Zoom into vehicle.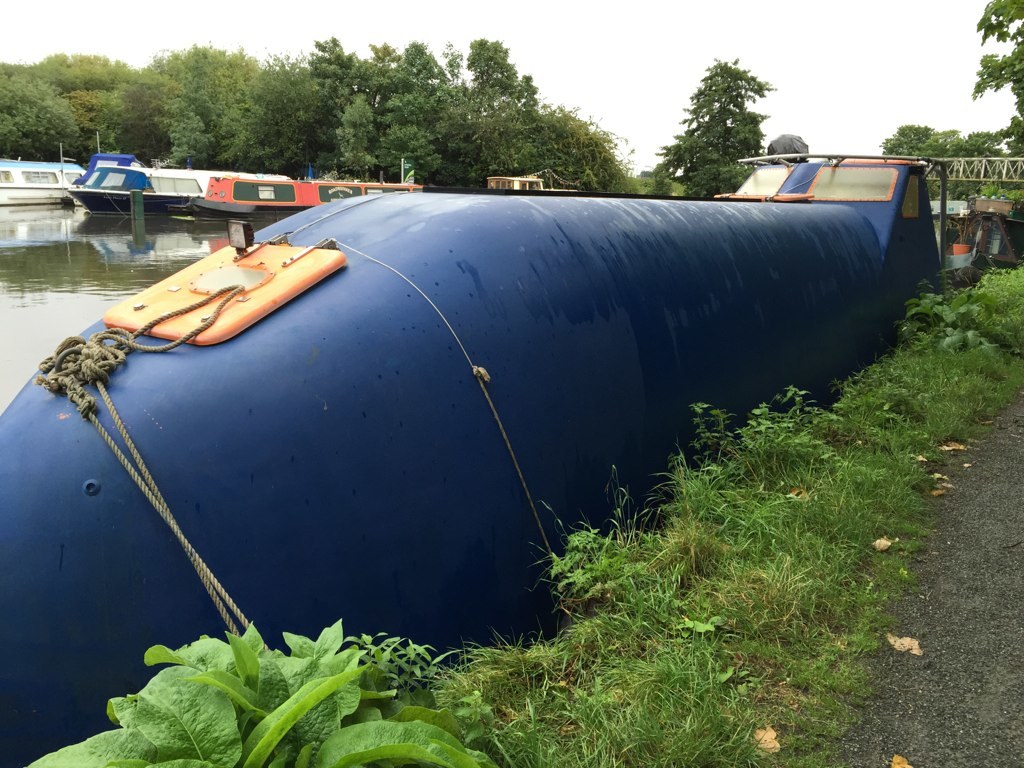
Zoom target: (0,158,85,205).
